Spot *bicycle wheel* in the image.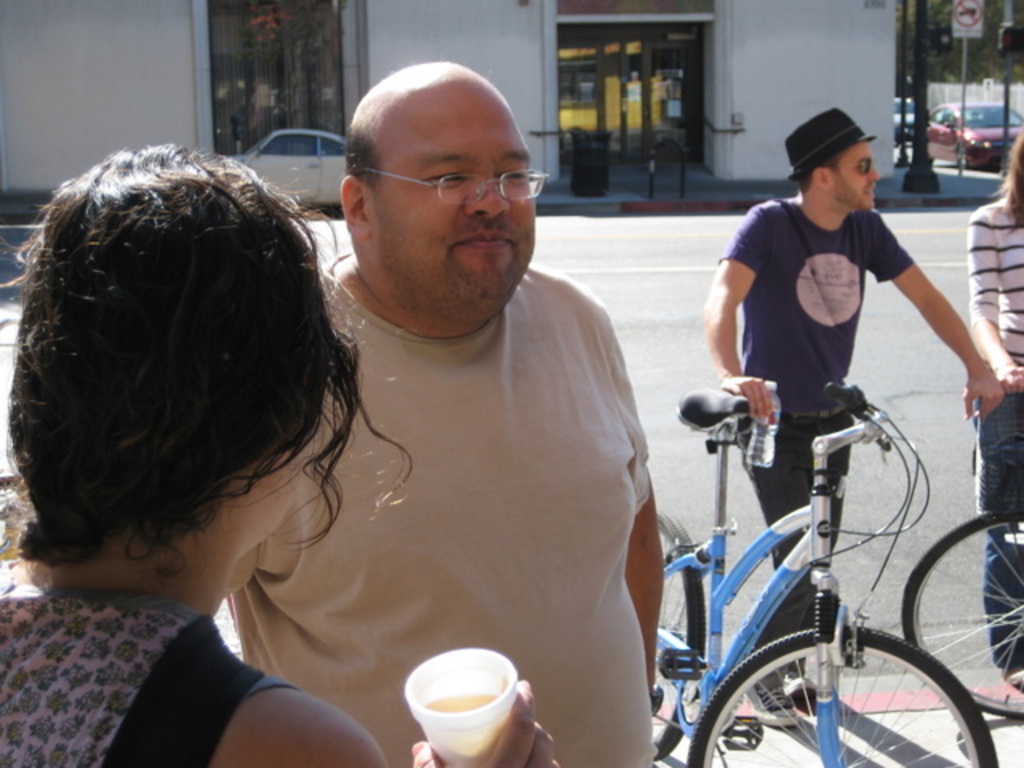
*bicycle wheel* found at region(648, 510, 709, 760).
